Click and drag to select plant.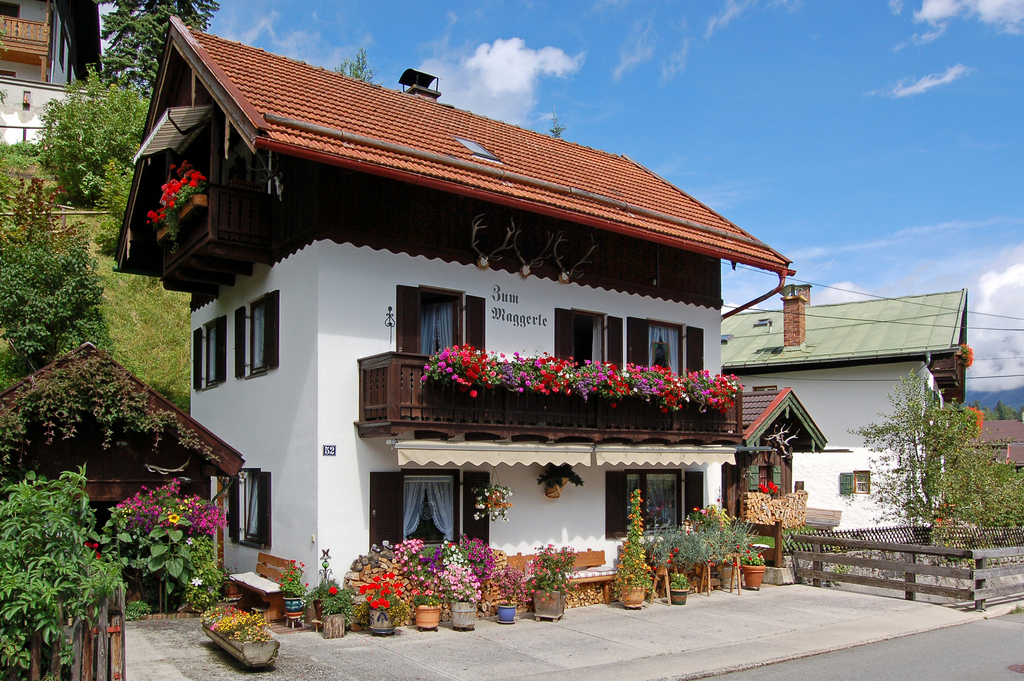
Selection: <box>356,571,401,613</box>.
